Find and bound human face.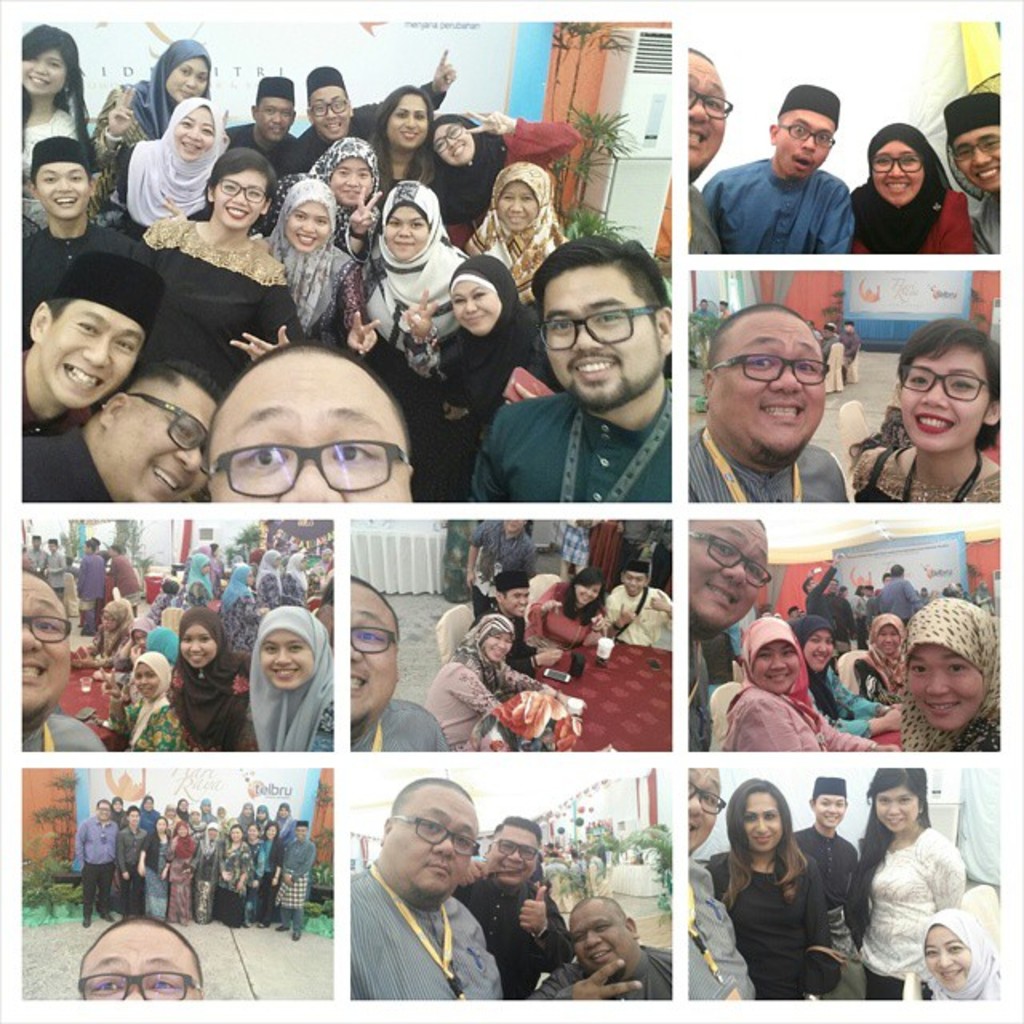
Bound: (566, 901, 630, 970).
